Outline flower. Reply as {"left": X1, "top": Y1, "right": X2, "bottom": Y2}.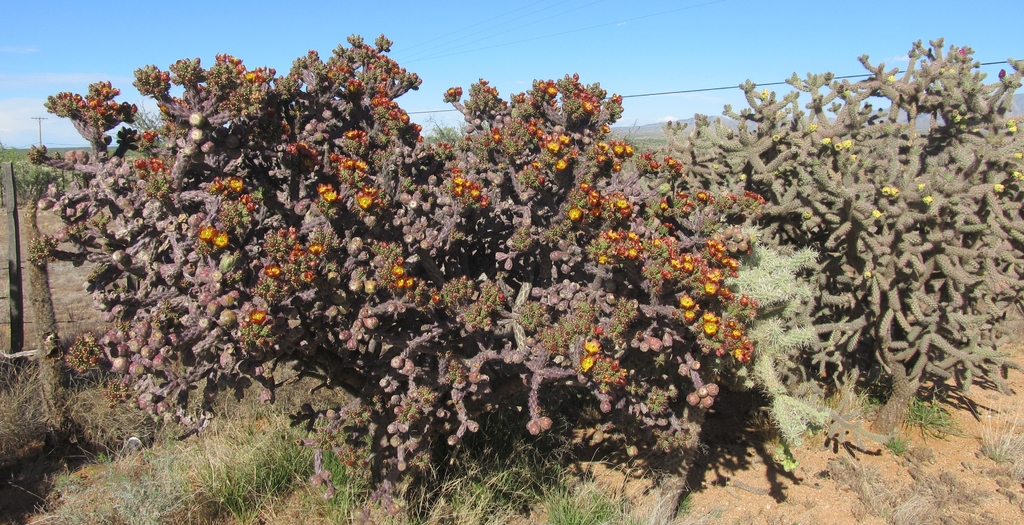
{"left": 236, "top": 192, "right": 259, "bottom": 215}.
